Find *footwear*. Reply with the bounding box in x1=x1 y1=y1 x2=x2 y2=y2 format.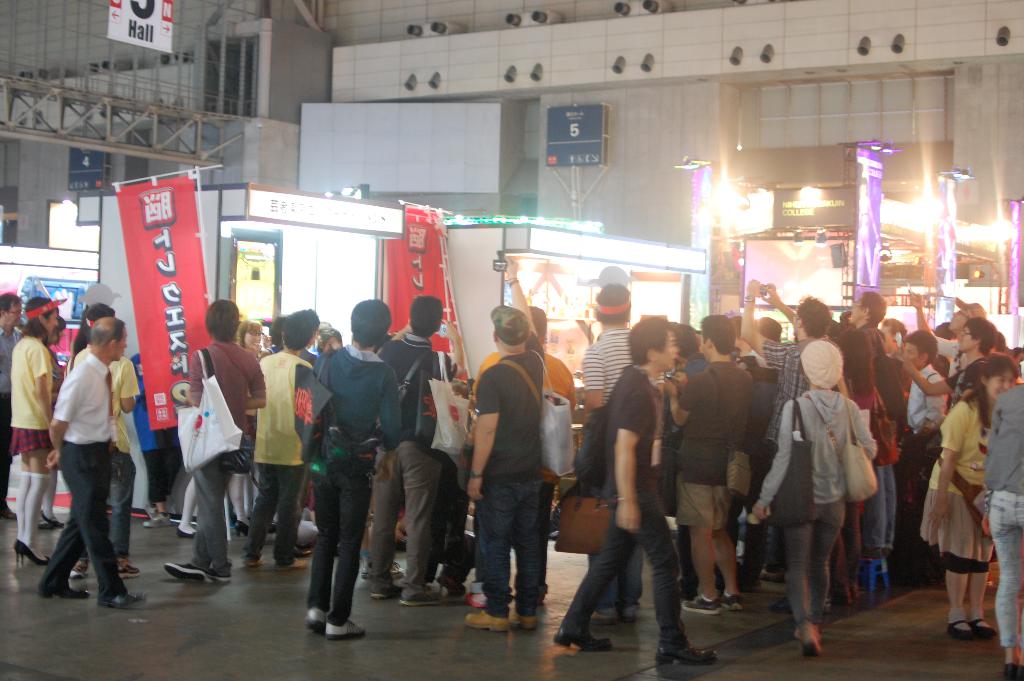
x1=143 y1=511 x2=171 y2=528.
